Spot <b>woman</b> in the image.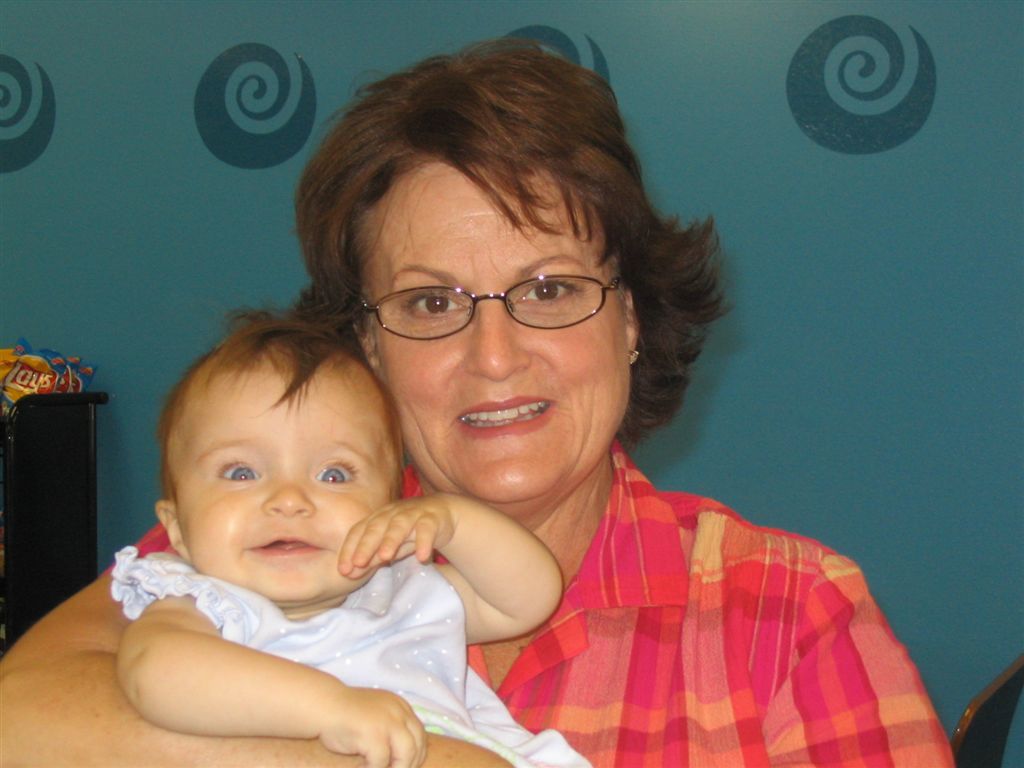
<b>woman</b> found at select_region(0, 36, 960, 767).
